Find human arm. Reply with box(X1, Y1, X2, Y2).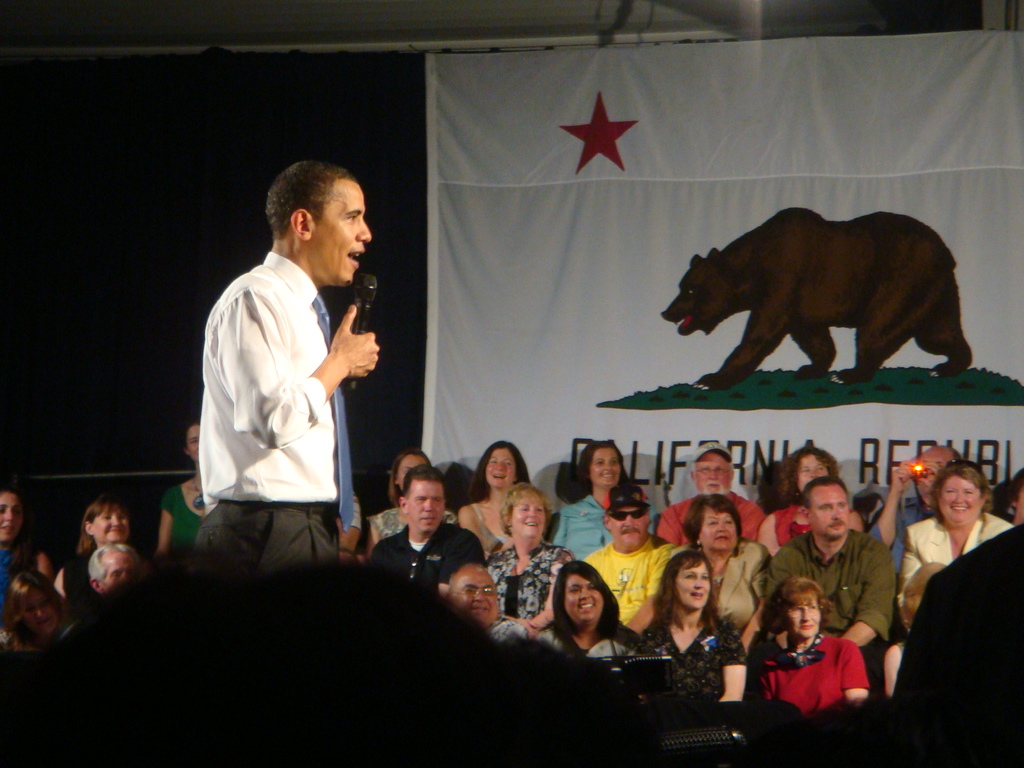
box(833, 538, 886, 652).
